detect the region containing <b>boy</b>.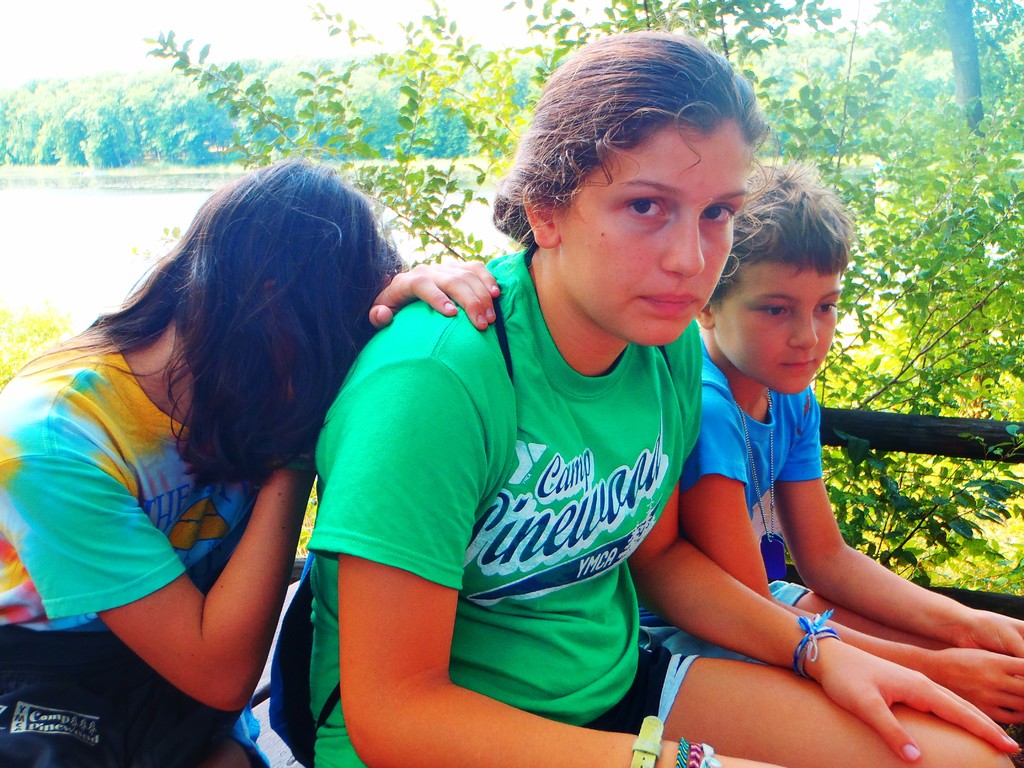
bbox=[627, 140, 1023, 732].
